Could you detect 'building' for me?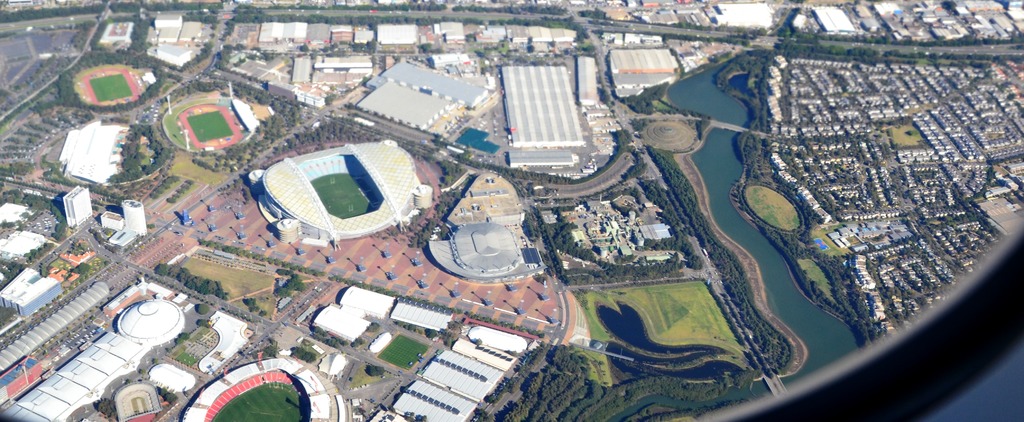
Detection result: bbox=(109, 228, 142, 248).
